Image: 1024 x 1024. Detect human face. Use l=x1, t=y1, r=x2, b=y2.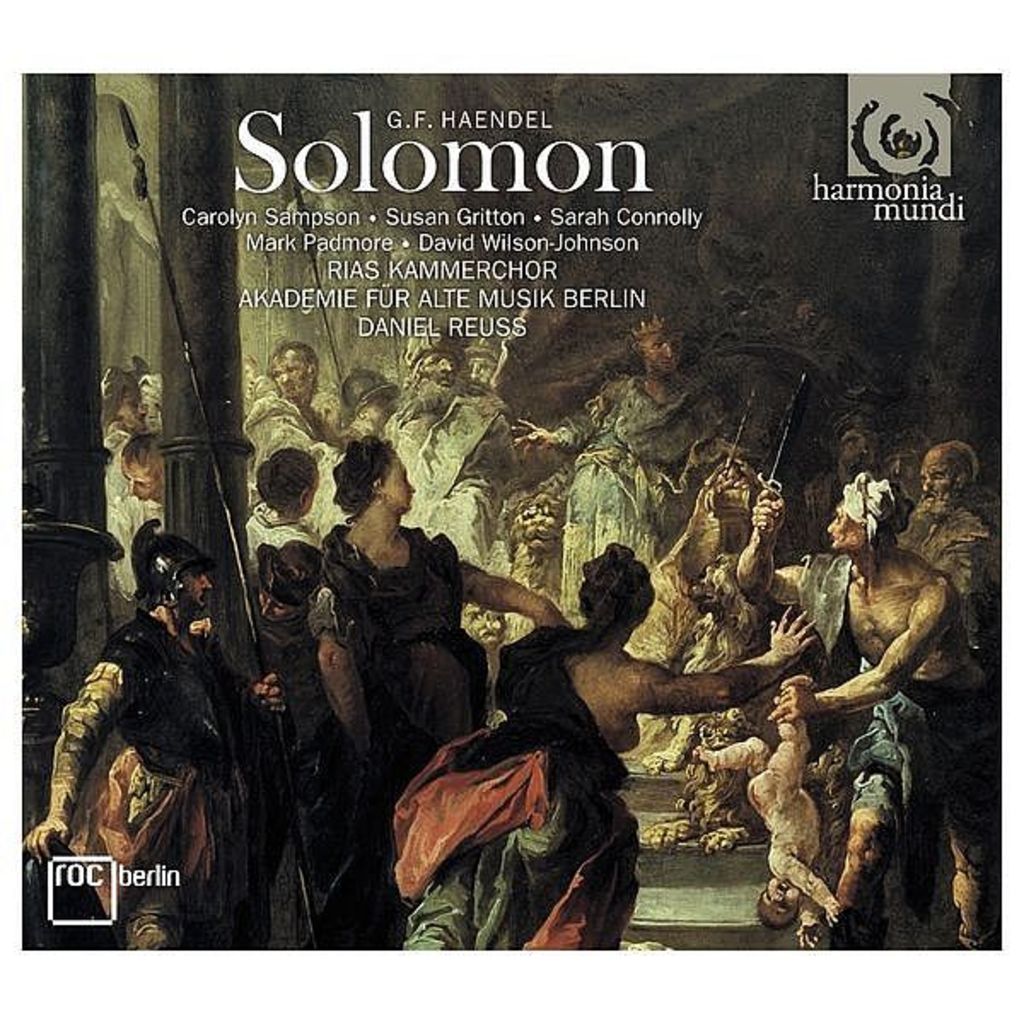
l=271, t=355, r=305, b=399.
